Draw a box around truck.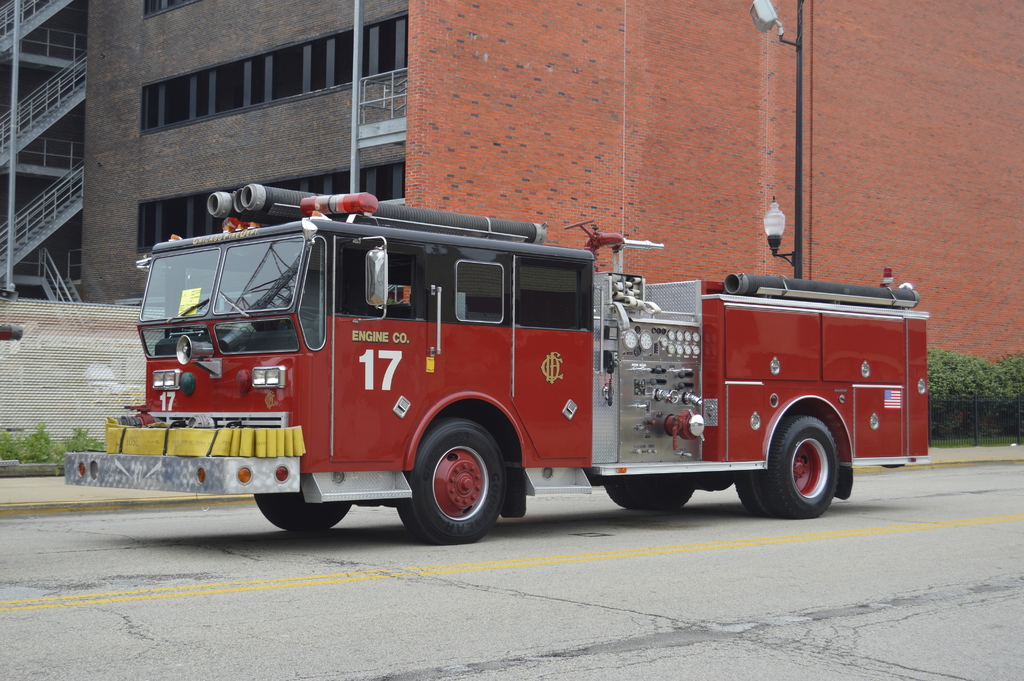
region(93, 201, 922, 547).
